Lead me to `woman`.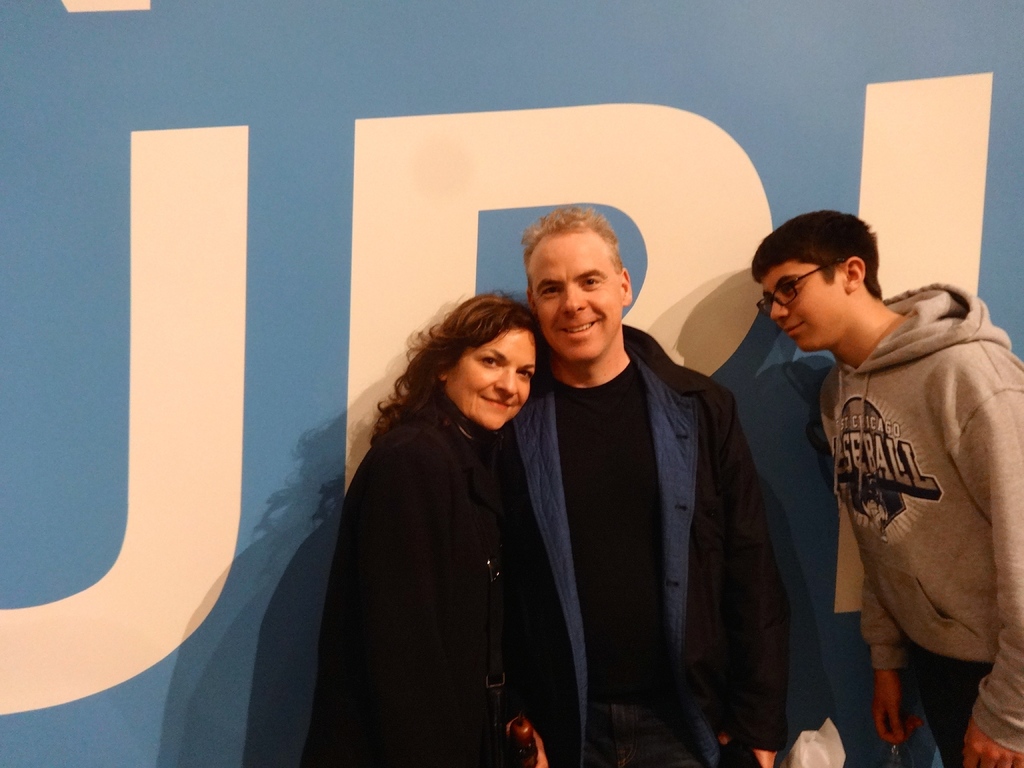
Lead to 301,283,556,767.
